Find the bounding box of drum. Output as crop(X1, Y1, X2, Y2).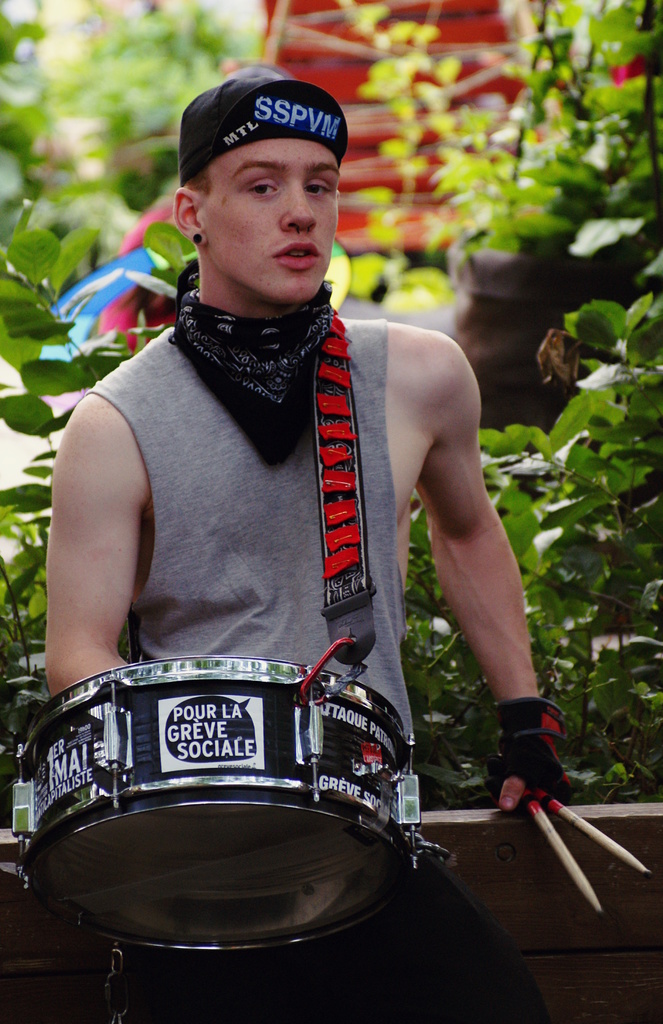
crop(35, 611, 468, 970).
